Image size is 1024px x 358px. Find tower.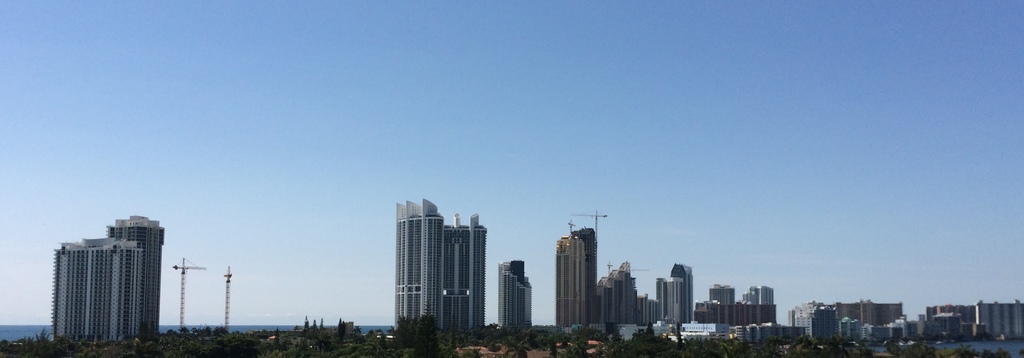
<bbox>666, 265, 690, 335</bbox>.
